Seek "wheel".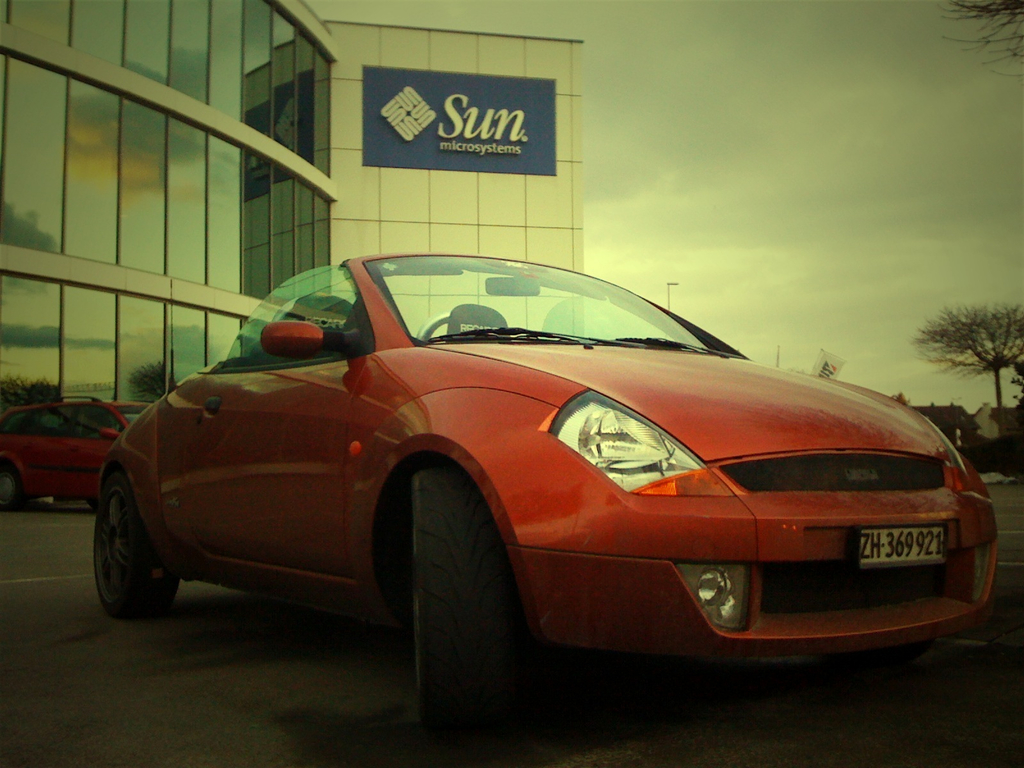
x1=399 y1=481 x2=516 y2=730.
